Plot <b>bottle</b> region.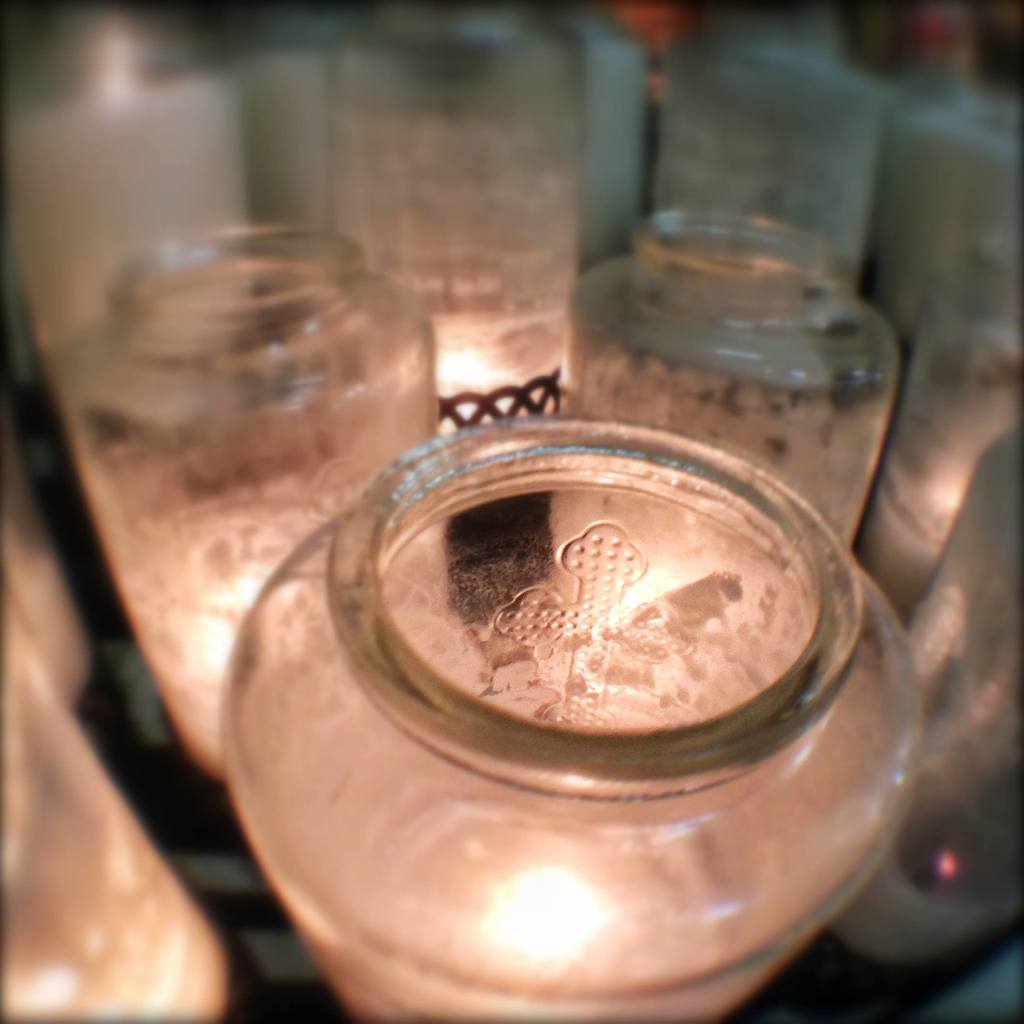
Plotted at (x1=74, y1=212, x2=451, y2=796).
